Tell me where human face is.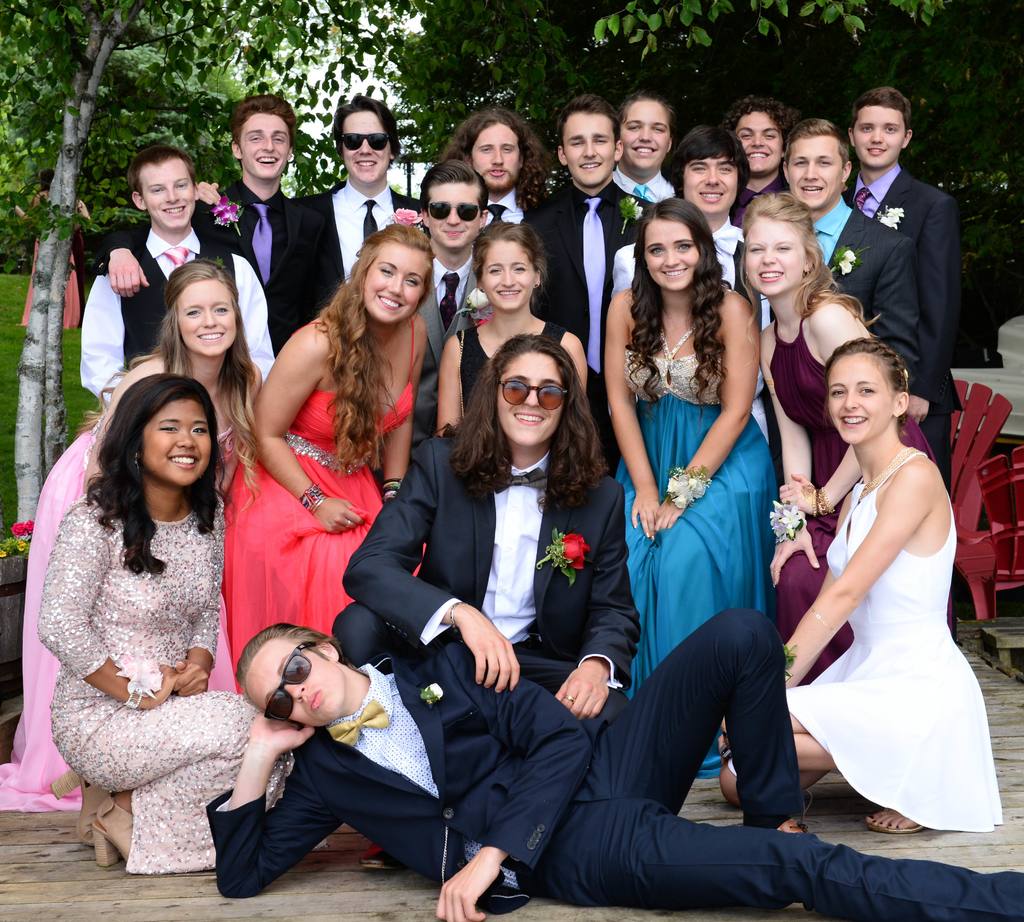
human face is at pyautogui.locateOnScreen(243, 634, 352, 724).
